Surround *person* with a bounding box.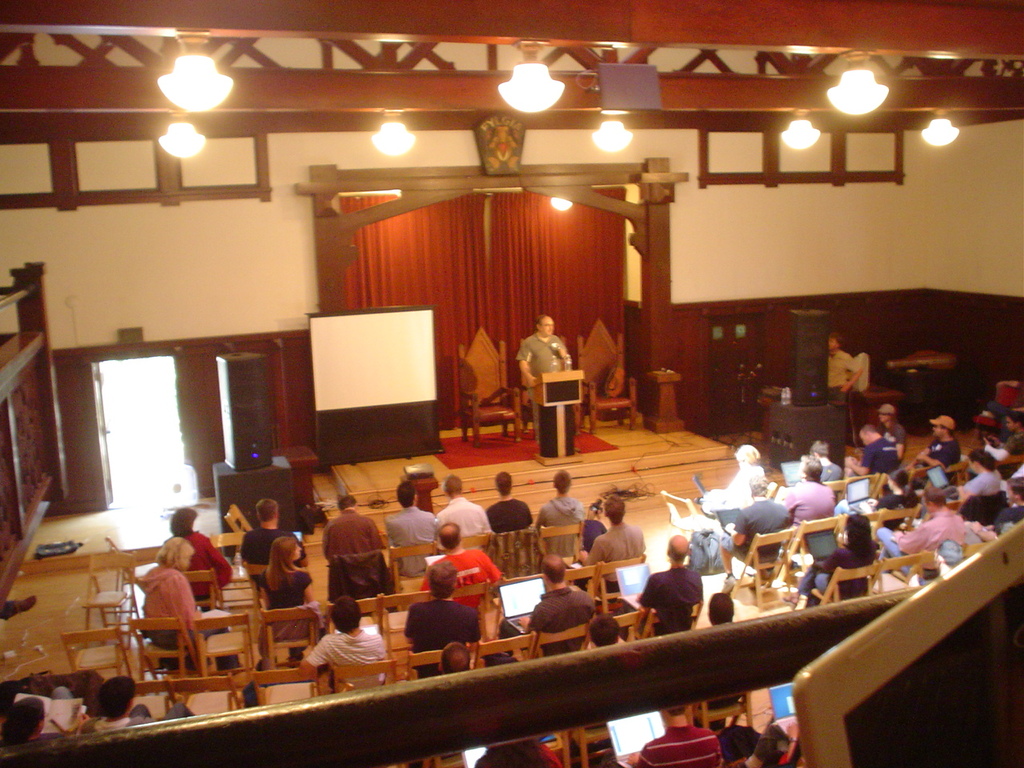
(814, 514, 869, 598).
